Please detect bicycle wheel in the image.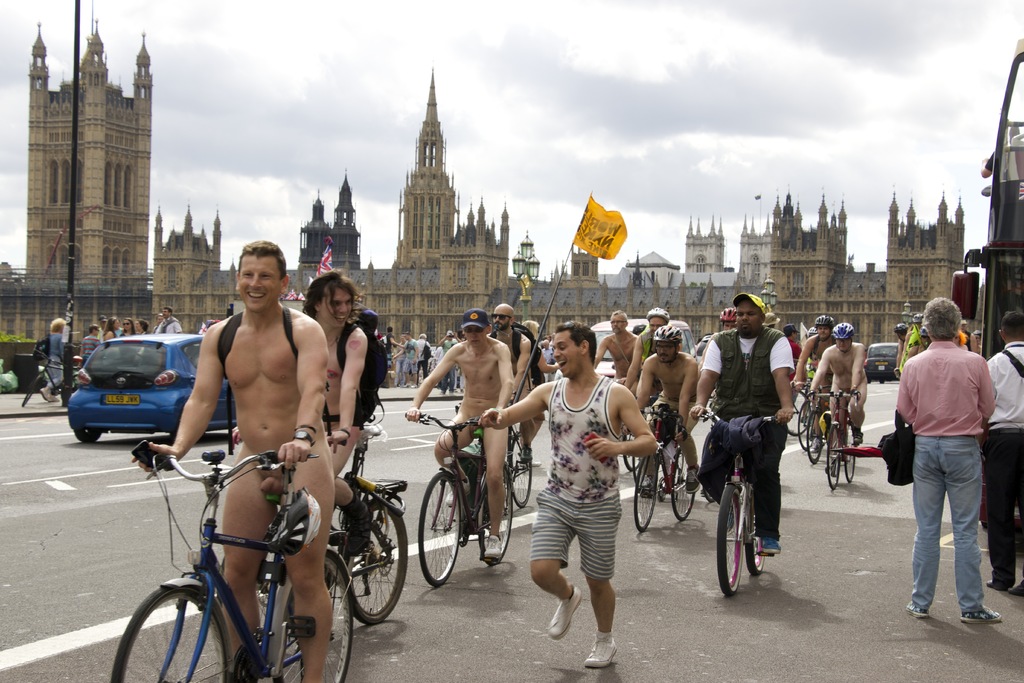
106:583:231:682.
